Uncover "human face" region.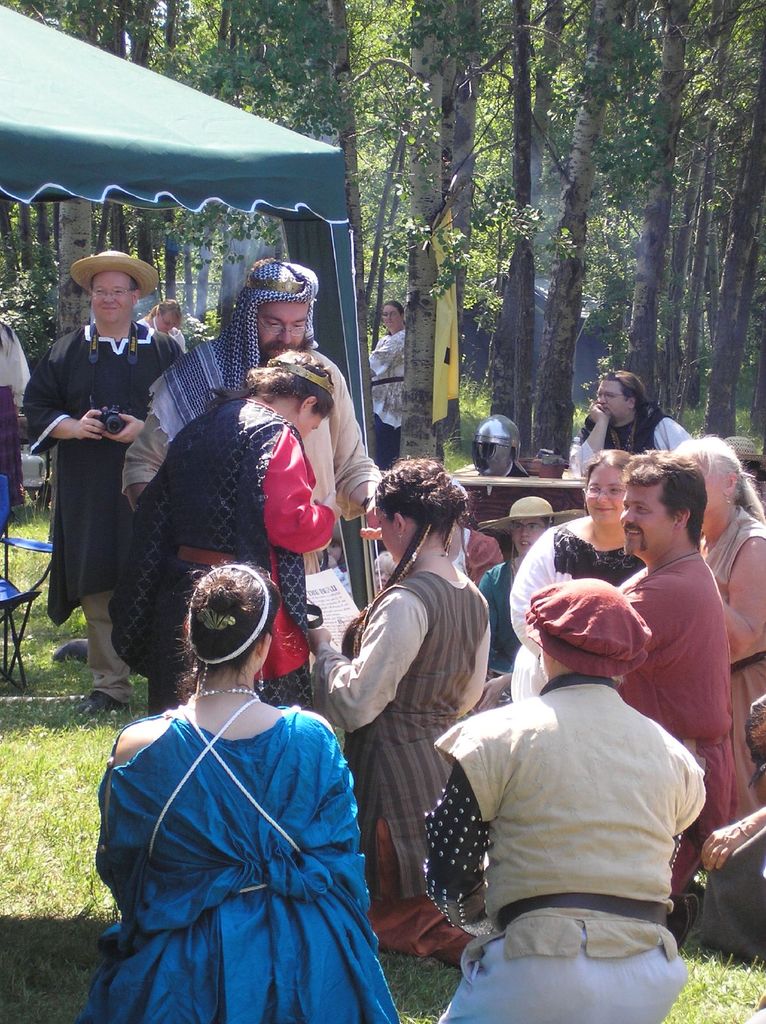
Uncovered: bbox(591, 465, 621, 528).
